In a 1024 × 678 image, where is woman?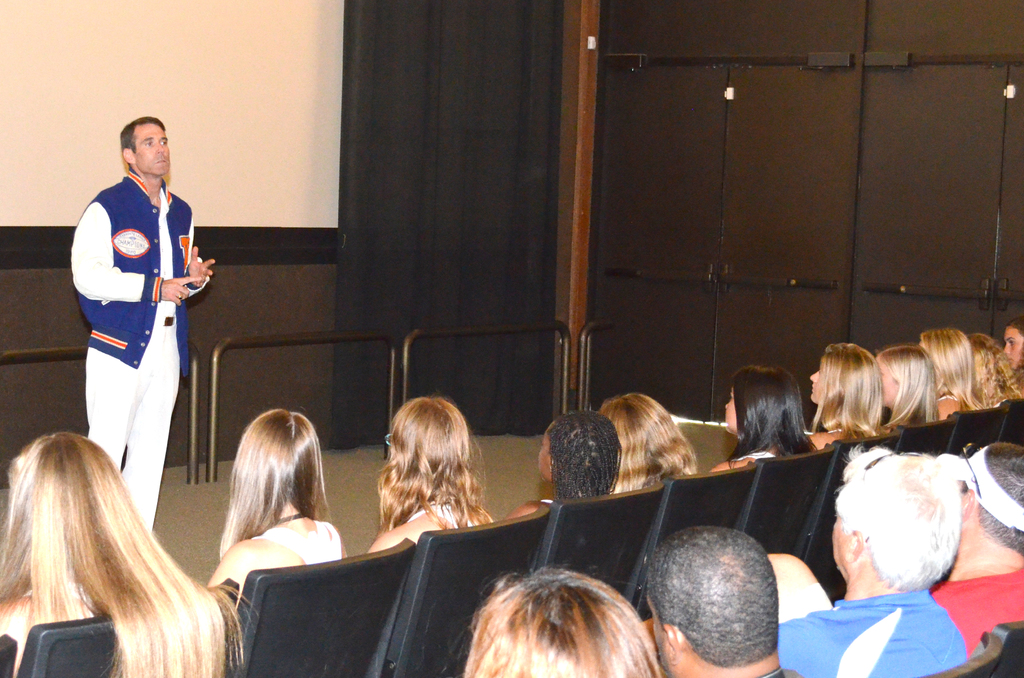
locate(808, 344, 886, 455).
